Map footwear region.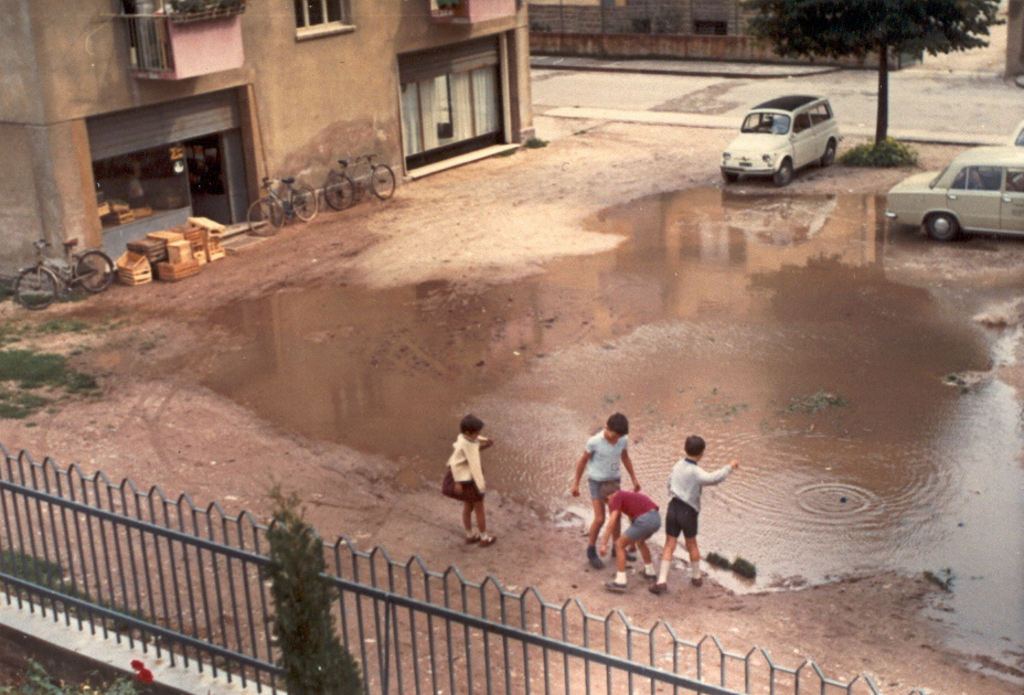
Mapped to crop(648, 580, 671, 594).
